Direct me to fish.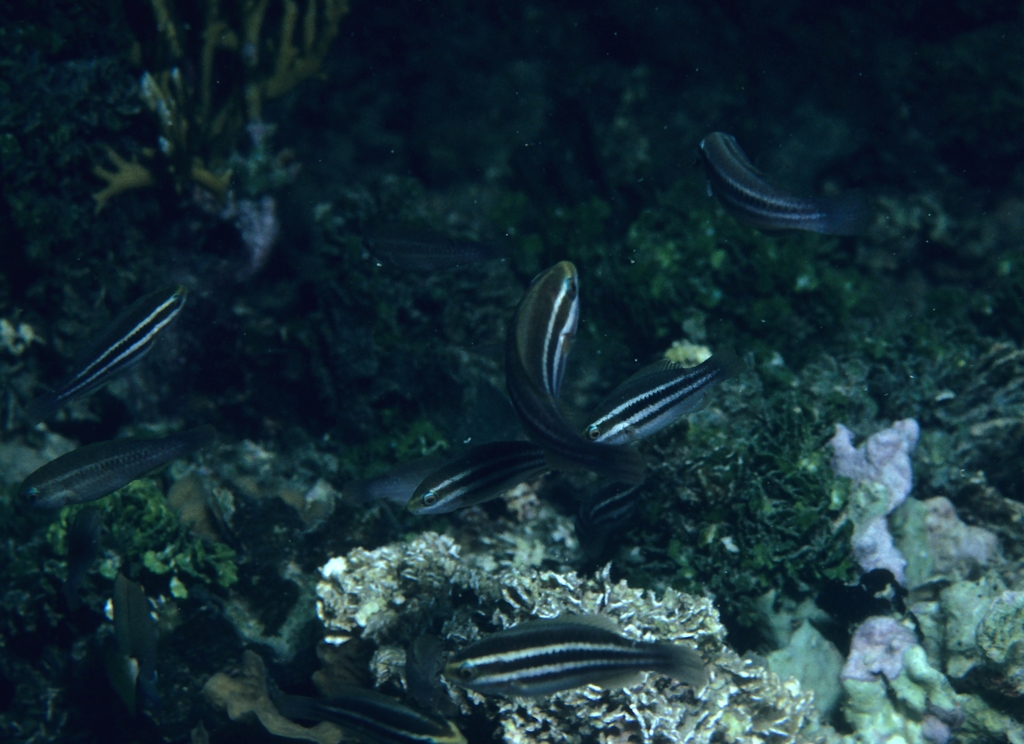
Direction: Rect(341, 450, 442, 504).
